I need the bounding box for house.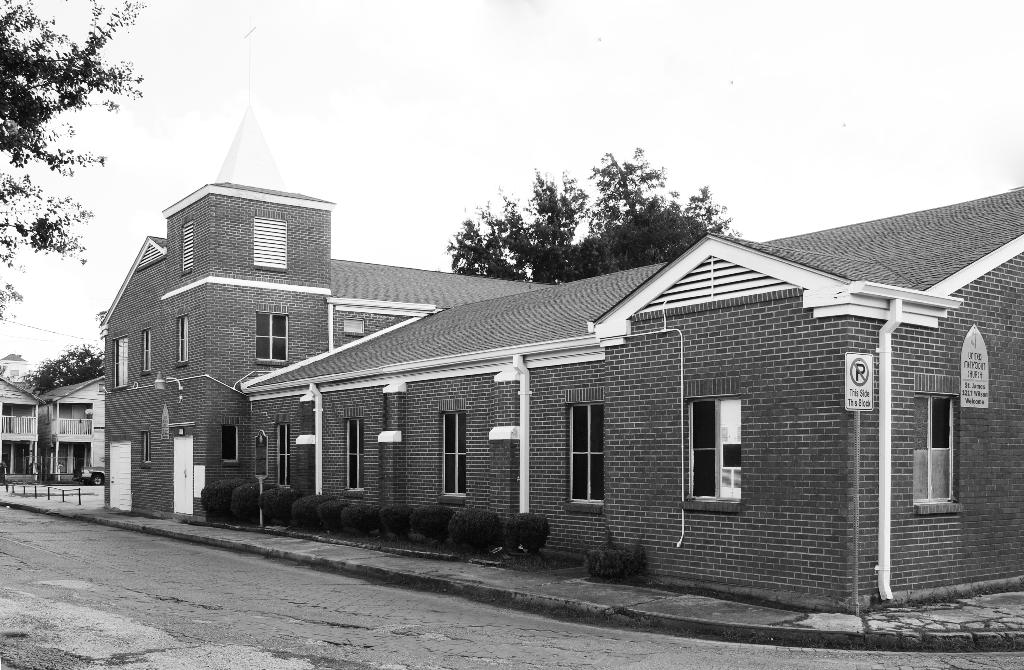
Here it is: 98:74:565:520.
